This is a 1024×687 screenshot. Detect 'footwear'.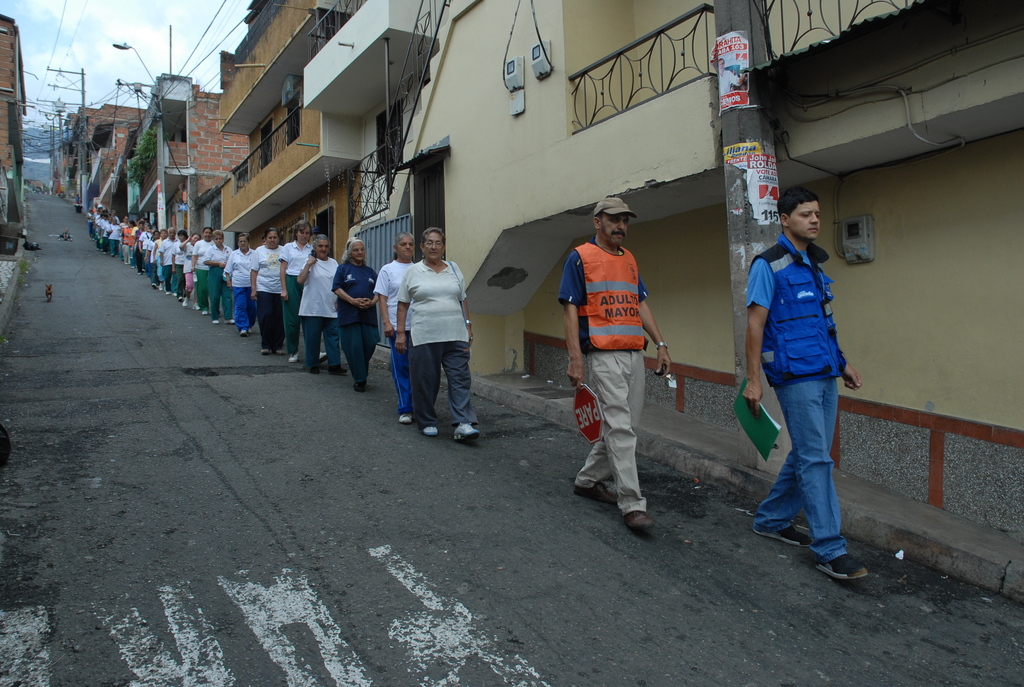
[170, 292, 178, 298].
